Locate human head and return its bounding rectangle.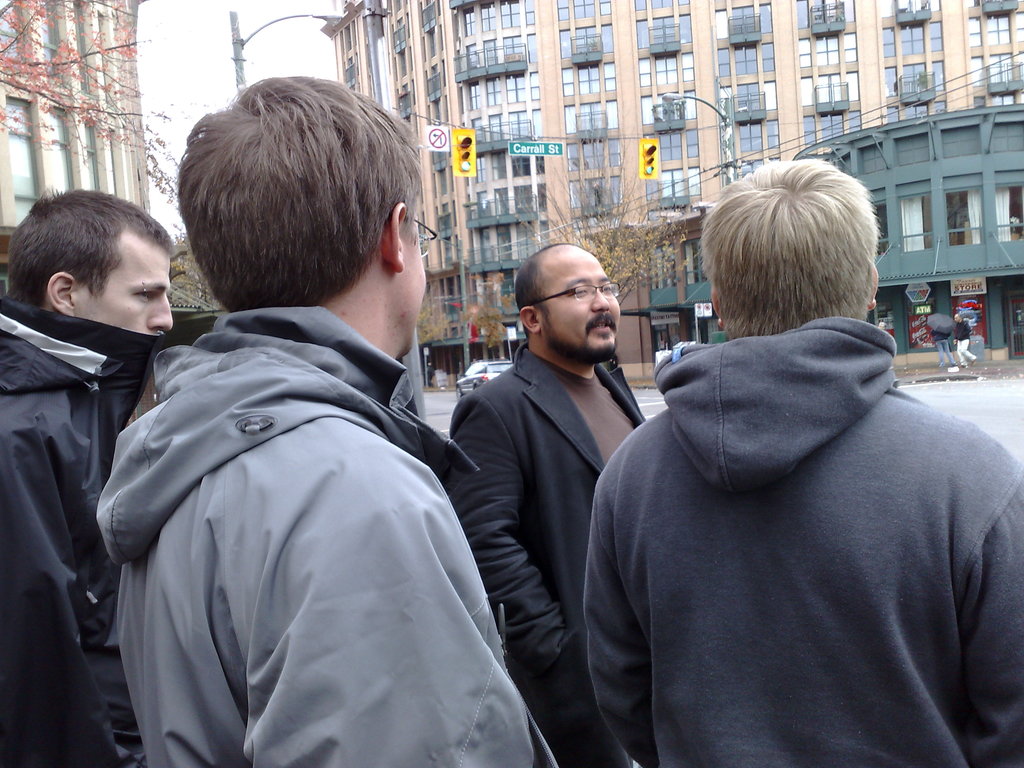
[left=154, top=51, right=442, bottom=340].
